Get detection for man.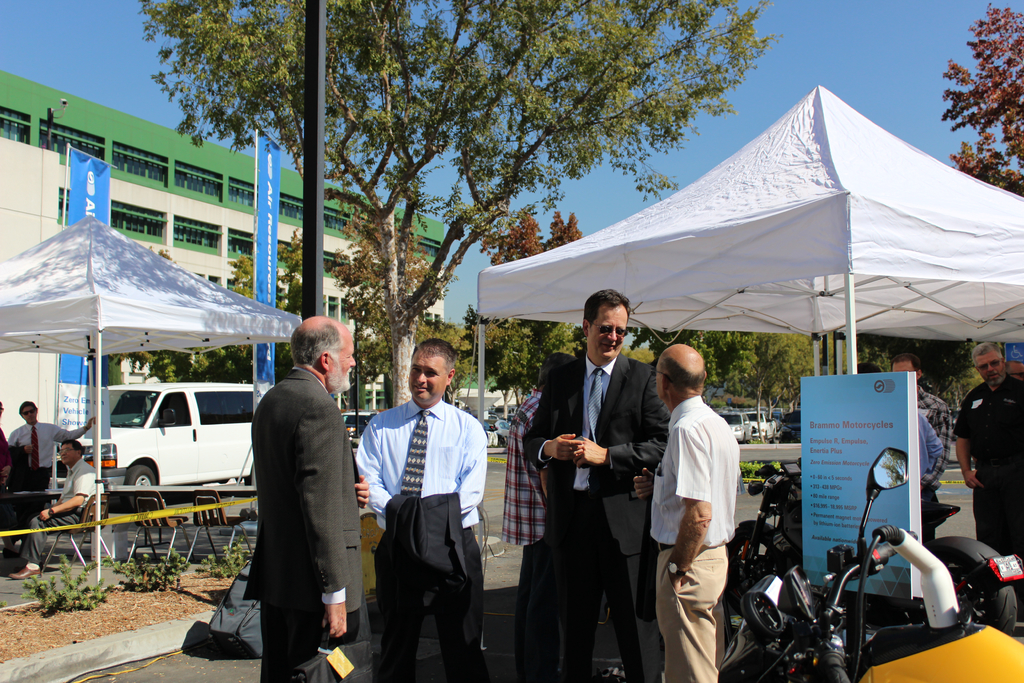
Detection: (left=894, top=356, right=955, bottom=559).
